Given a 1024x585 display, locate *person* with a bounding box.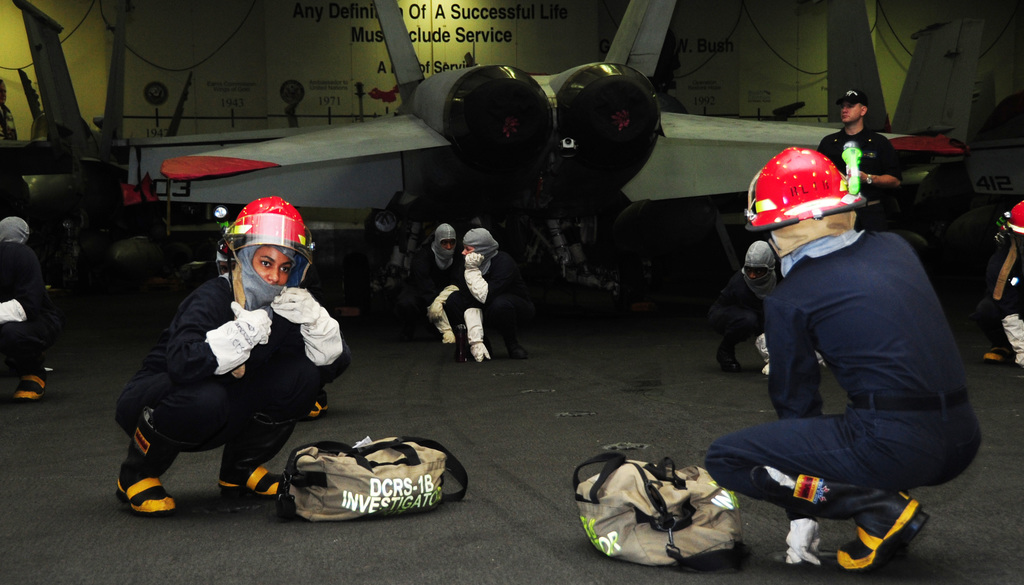
Located: pyautogui.locateOnScreen(426, 220, 536, 364).
